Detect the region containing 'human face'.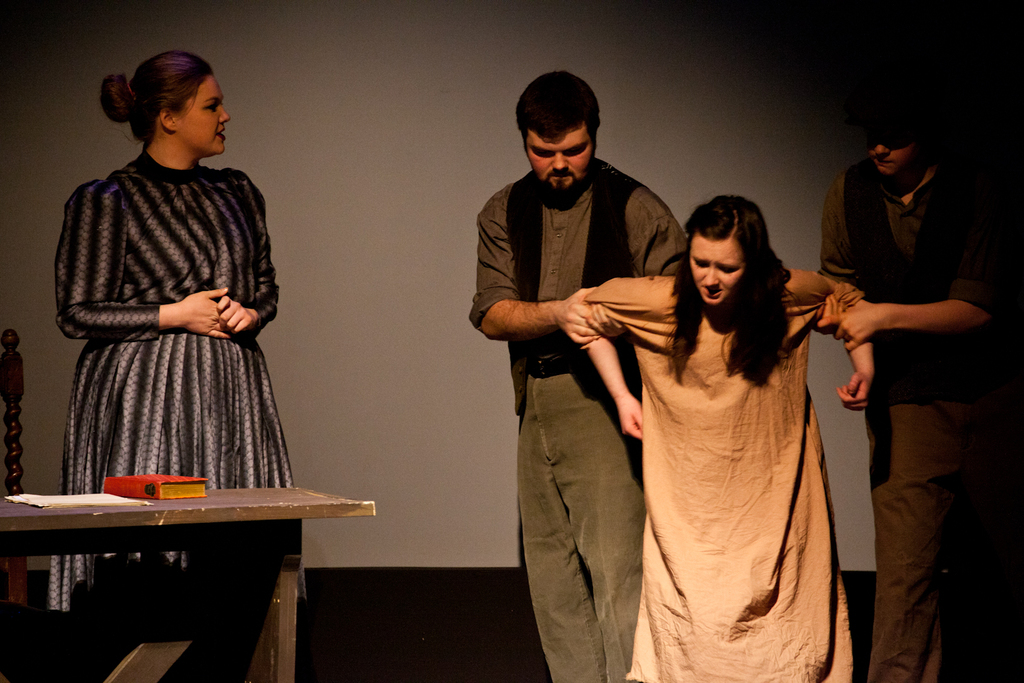
rect(179, 78, 224, 147).
